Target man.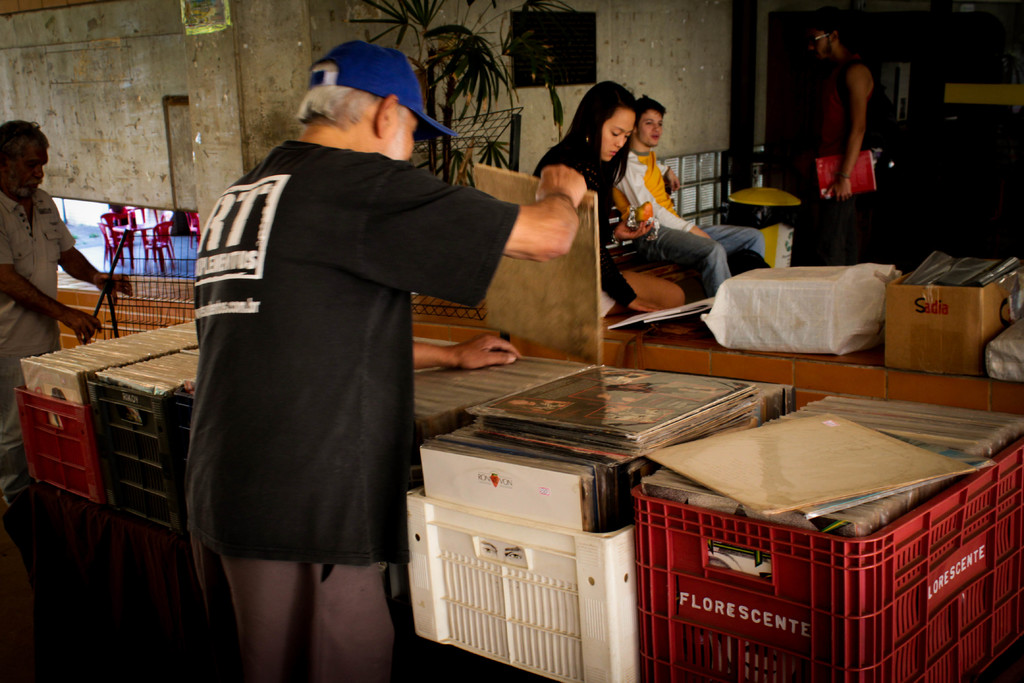
Target region: bbox=[612, 94, 766, 297].
